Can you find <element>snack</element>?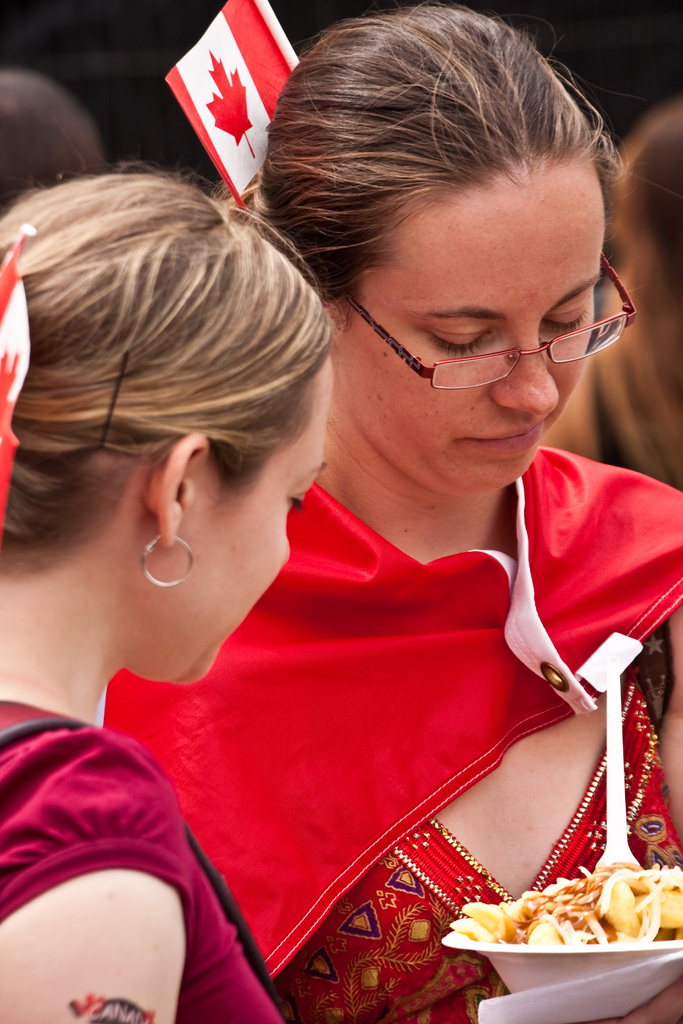
Yes, bounding box: left=450, top=870, right=682, bottom=942.
